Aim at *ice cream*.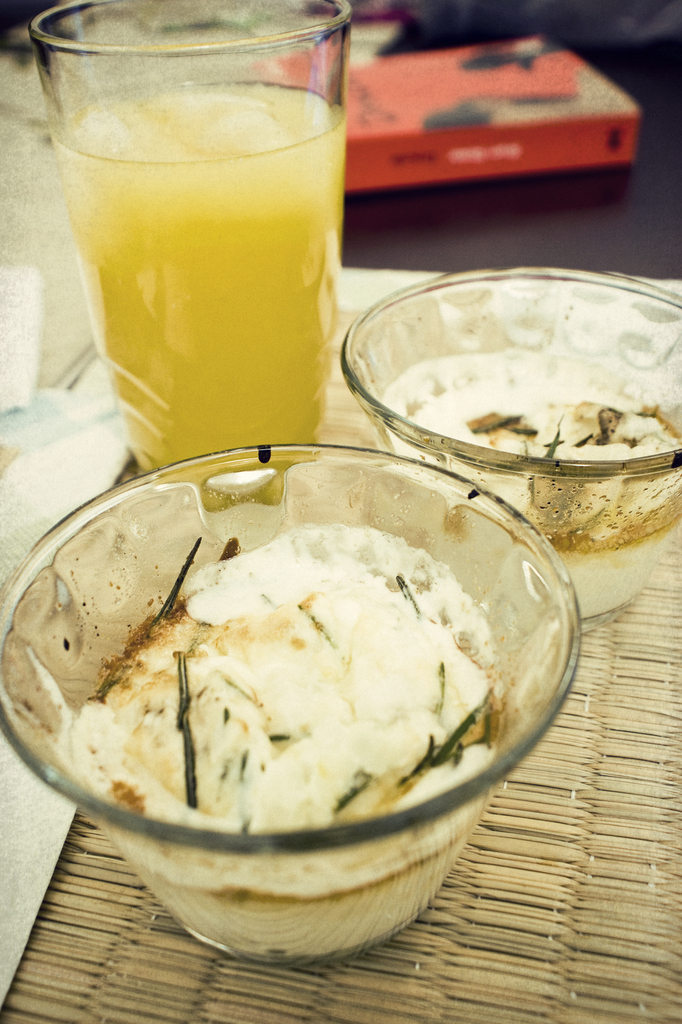
Aimed at l=393, t=361, r=681, b=604.
